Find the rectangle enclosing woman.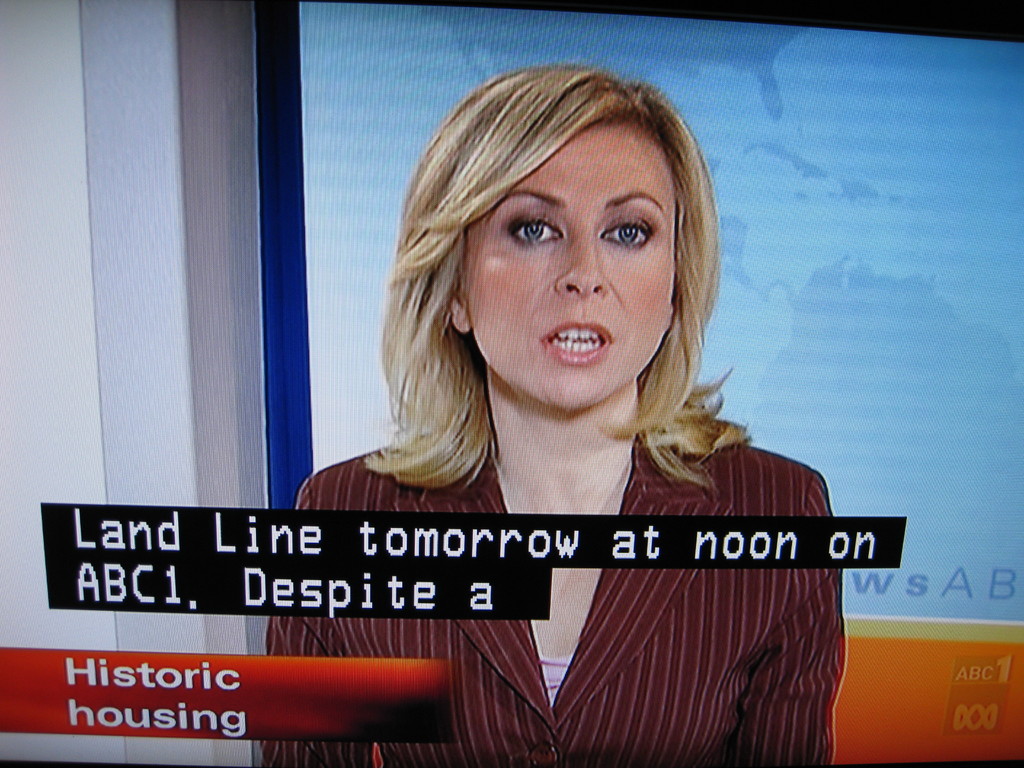
(left=201, top=104, right=841, bottom=689).
